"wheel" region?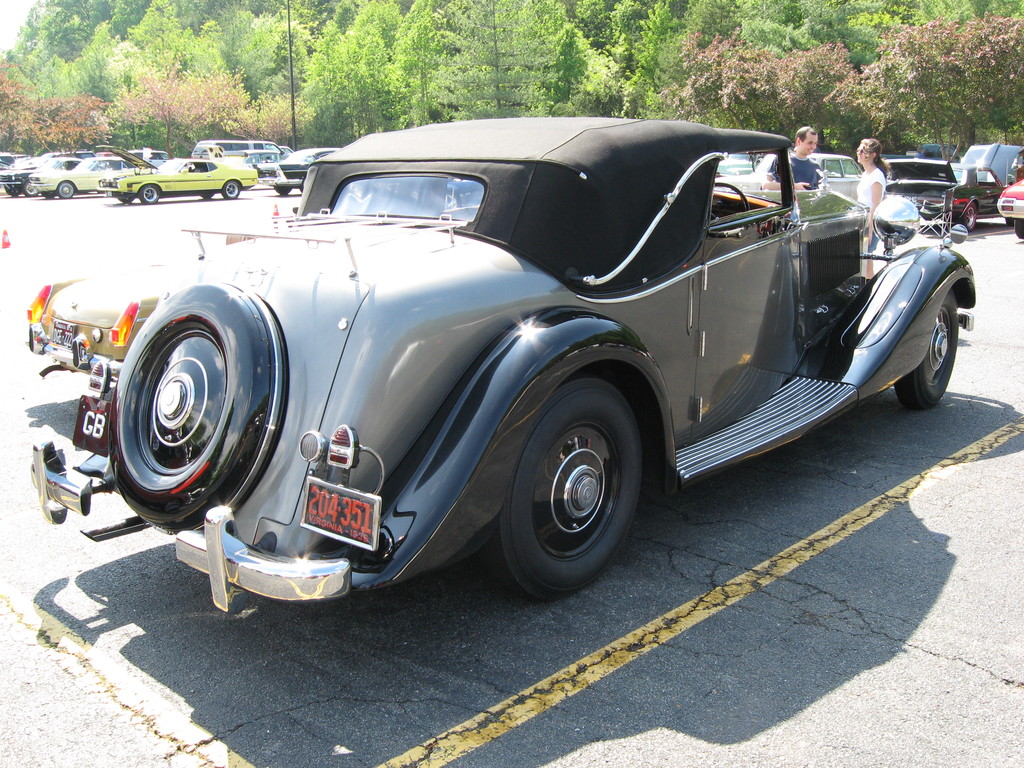
bbox=(201, 193, 214, 200)
